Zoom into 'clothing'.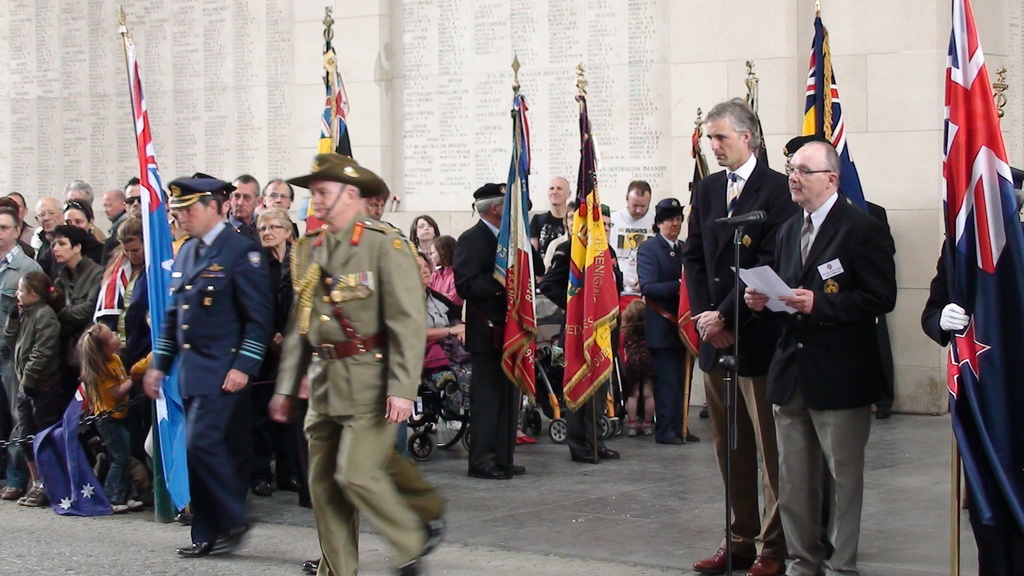
Zoom target: bbox(101, 271, 151, 372).
